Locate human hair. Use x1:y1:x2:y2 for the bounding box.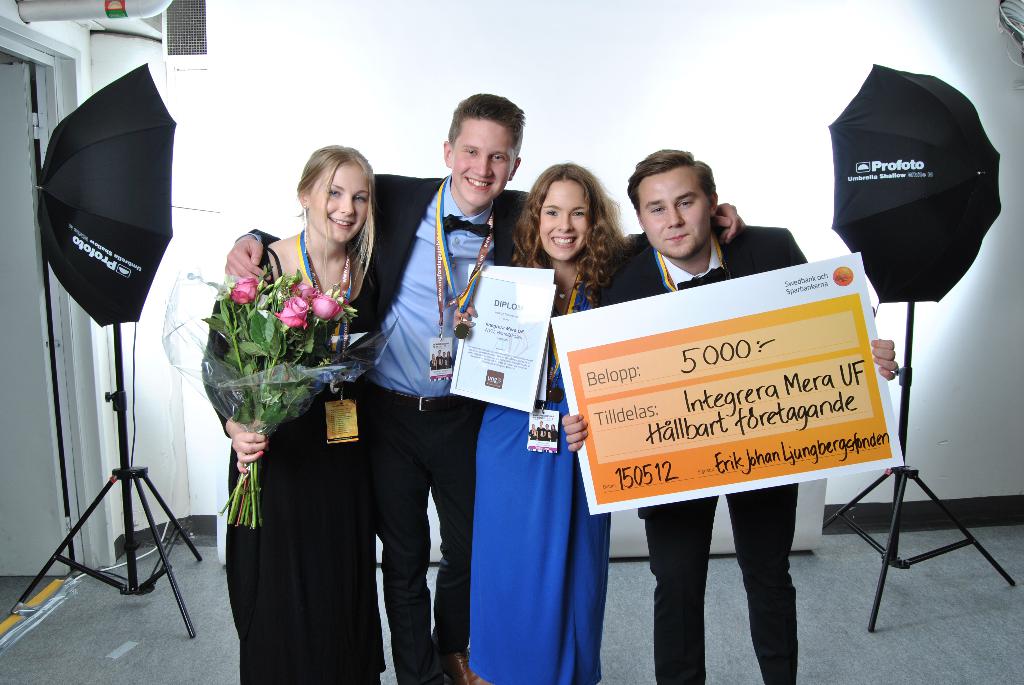
295:139:378:303.
